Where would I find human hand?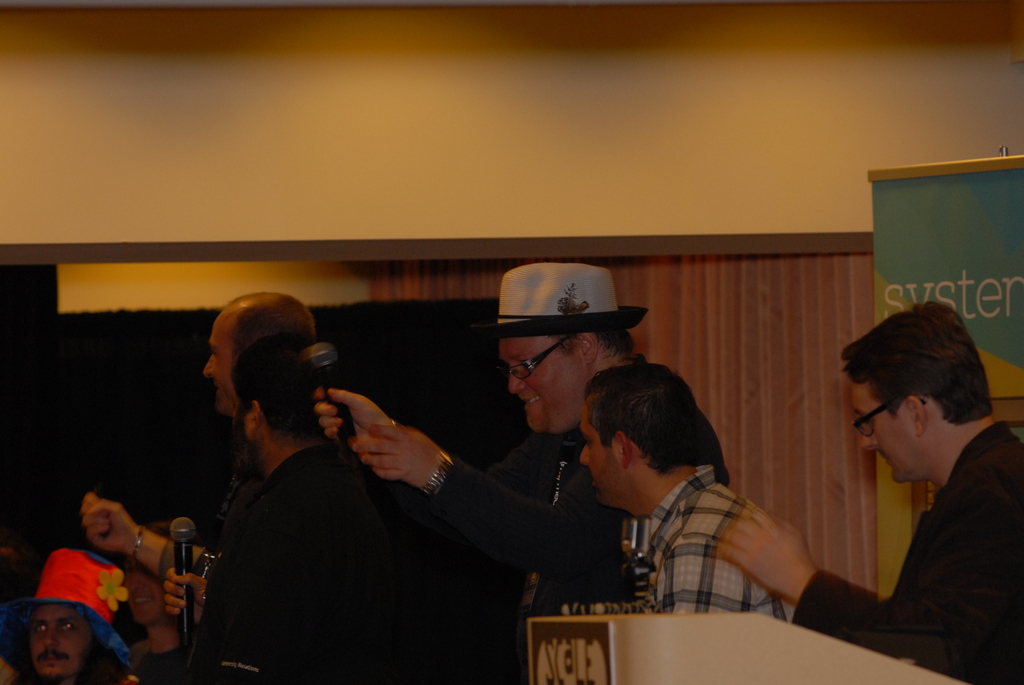
At [714, 501, 815, 599].
